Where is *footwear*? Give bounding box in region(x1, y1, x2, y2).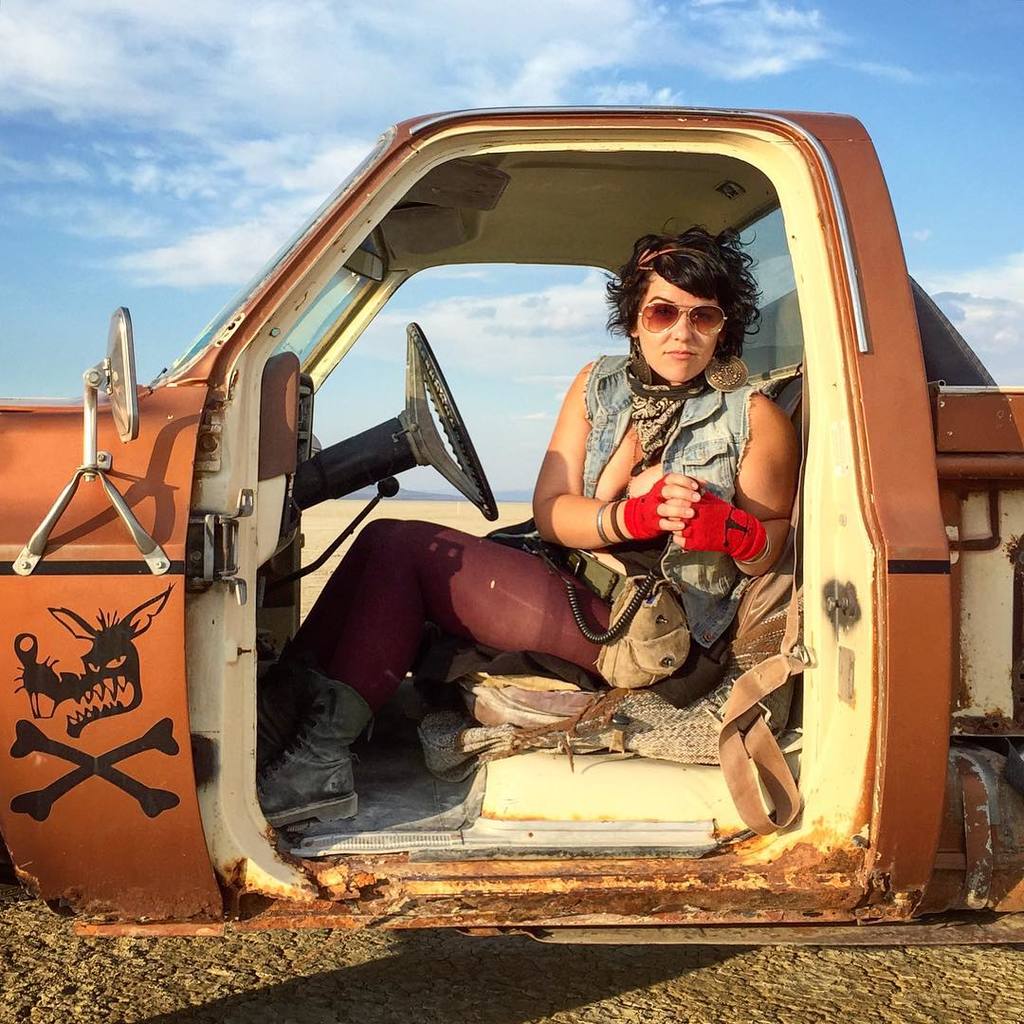
region(221, 673, 352, 823).
